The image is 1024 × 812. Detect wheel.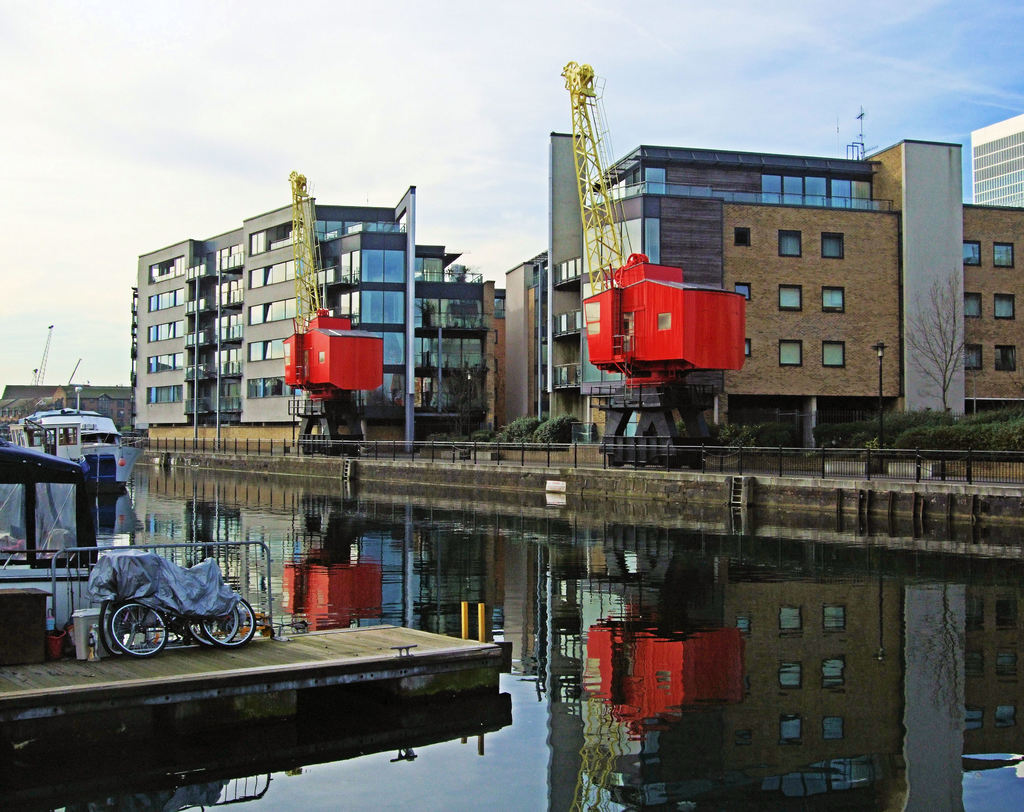
Detection: [200,587,255,653].
